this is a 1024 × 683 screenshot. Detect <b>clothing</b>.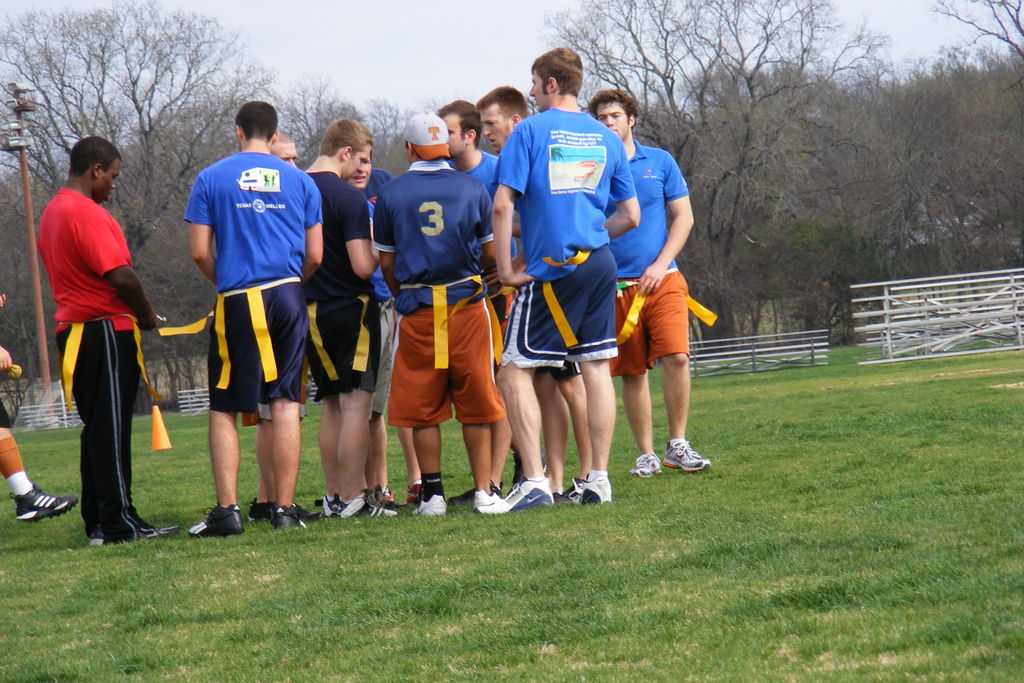
(445,152,513,339).
